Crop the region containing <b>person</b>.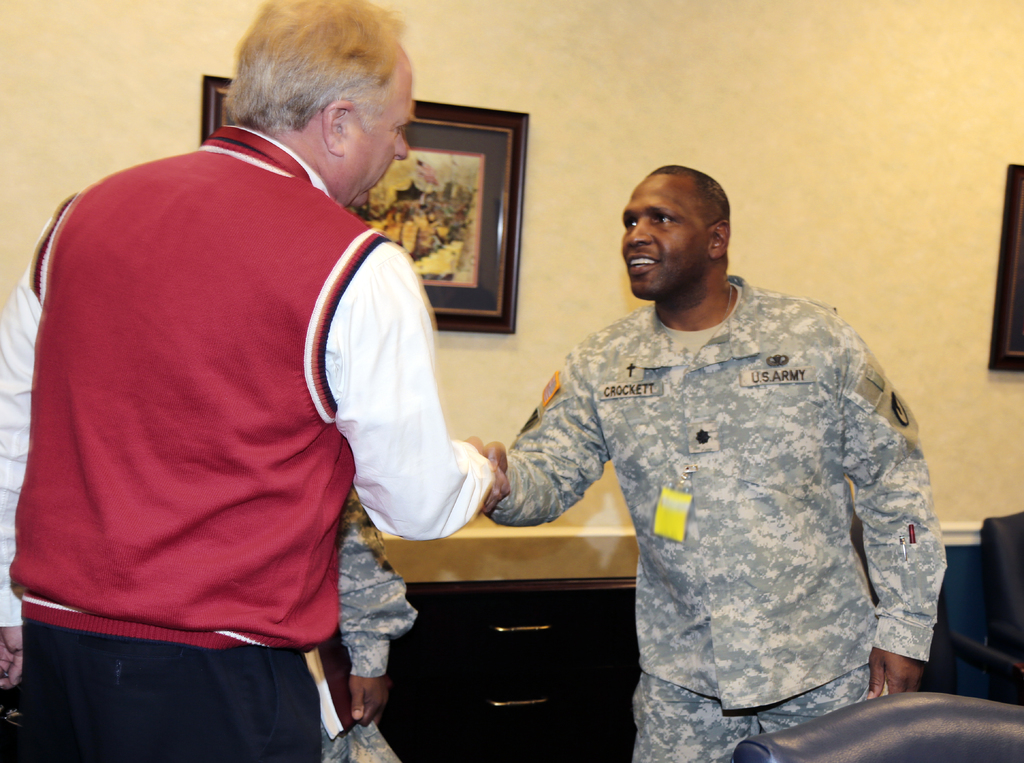
Crop region: bbox=(310, 459, 482, 762).
